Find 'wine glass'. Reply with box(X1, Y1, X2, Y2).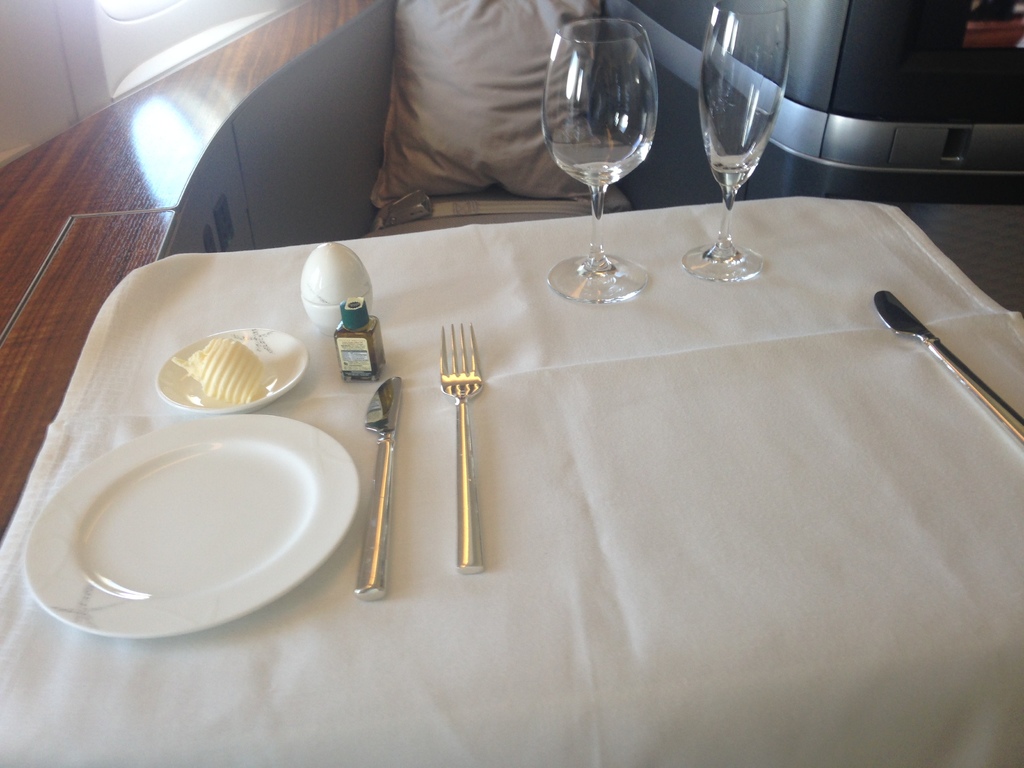
box(682, 0, 790, 278).
